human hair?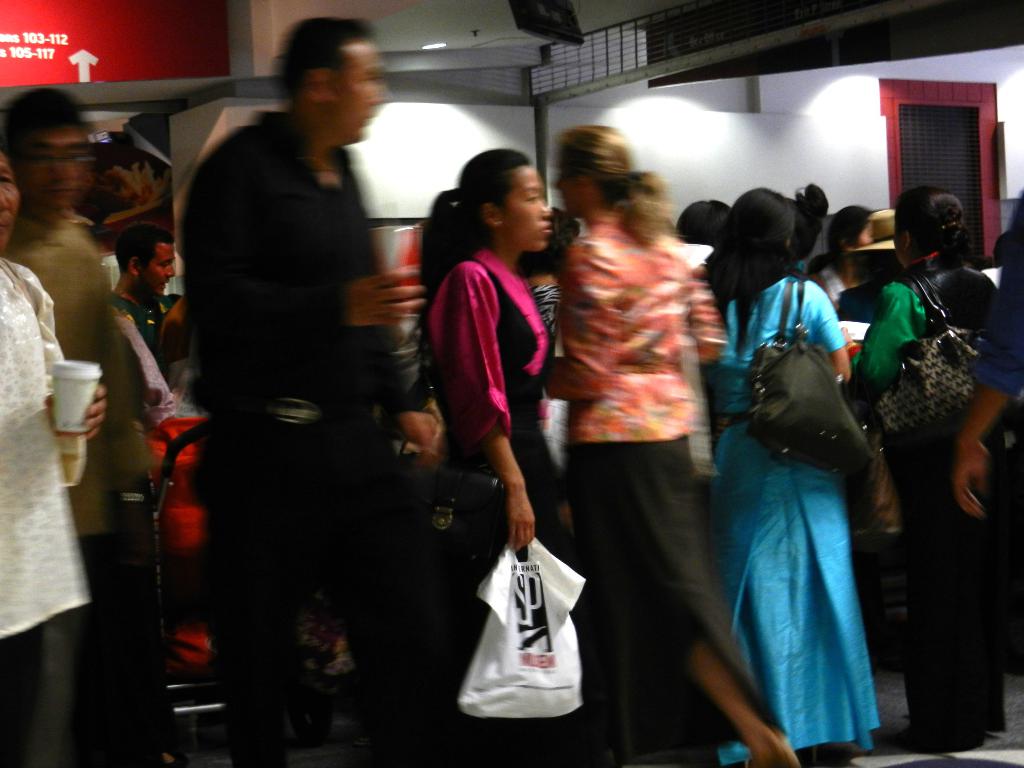
<region>0, 89, 79, 150</region>
